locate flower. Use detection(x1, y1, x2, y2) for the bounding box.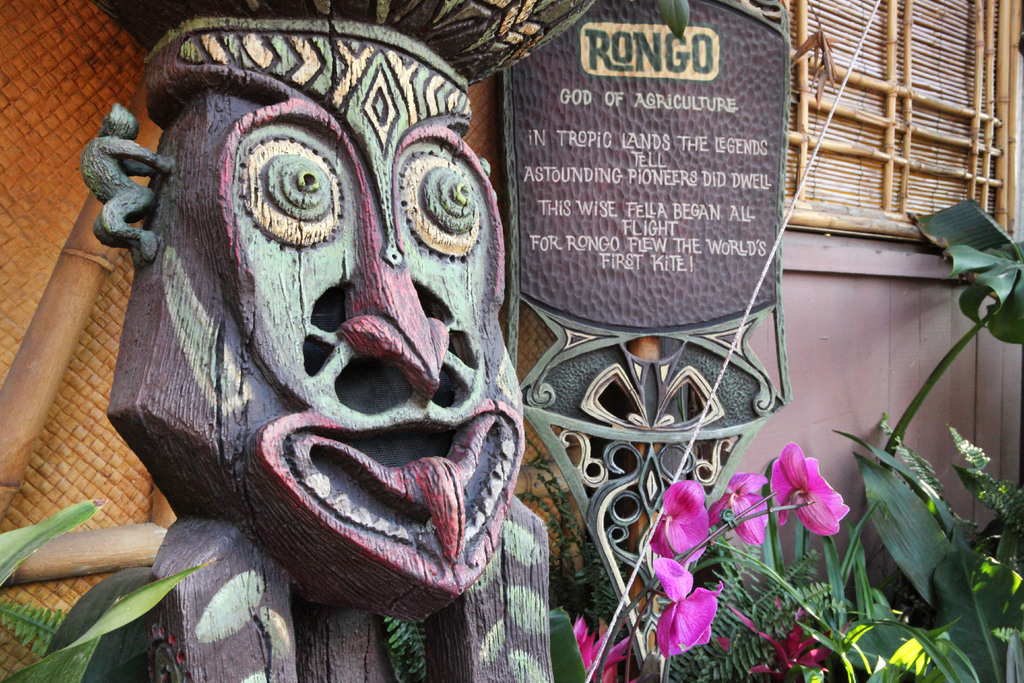
detection(656, 555, 723, 659).
